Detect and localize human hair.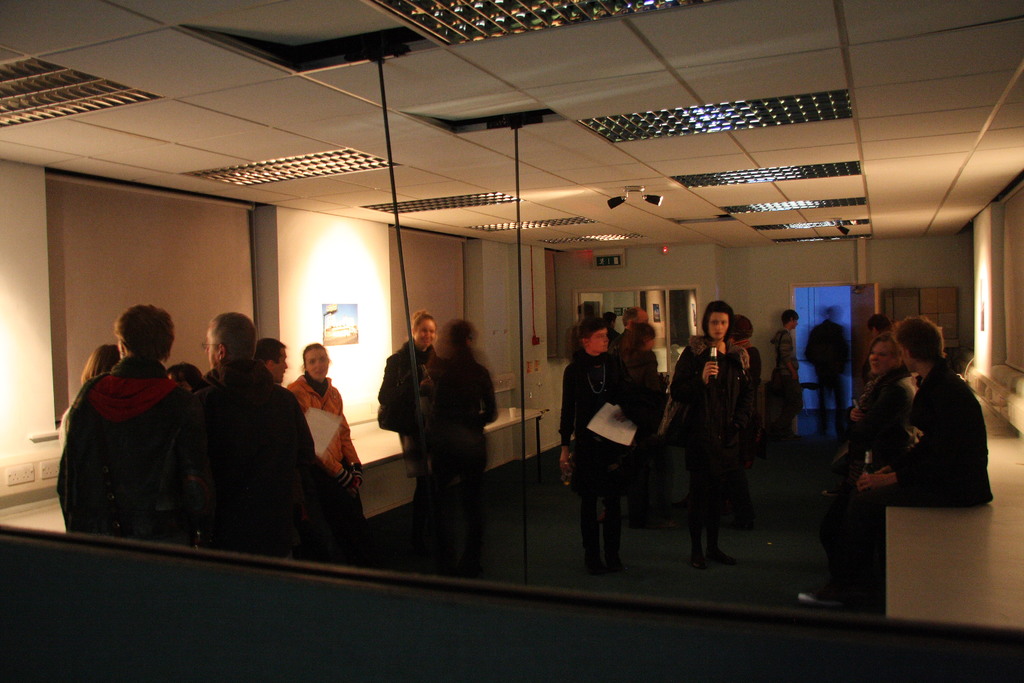
Localized at 81, 343, 116, 386.
